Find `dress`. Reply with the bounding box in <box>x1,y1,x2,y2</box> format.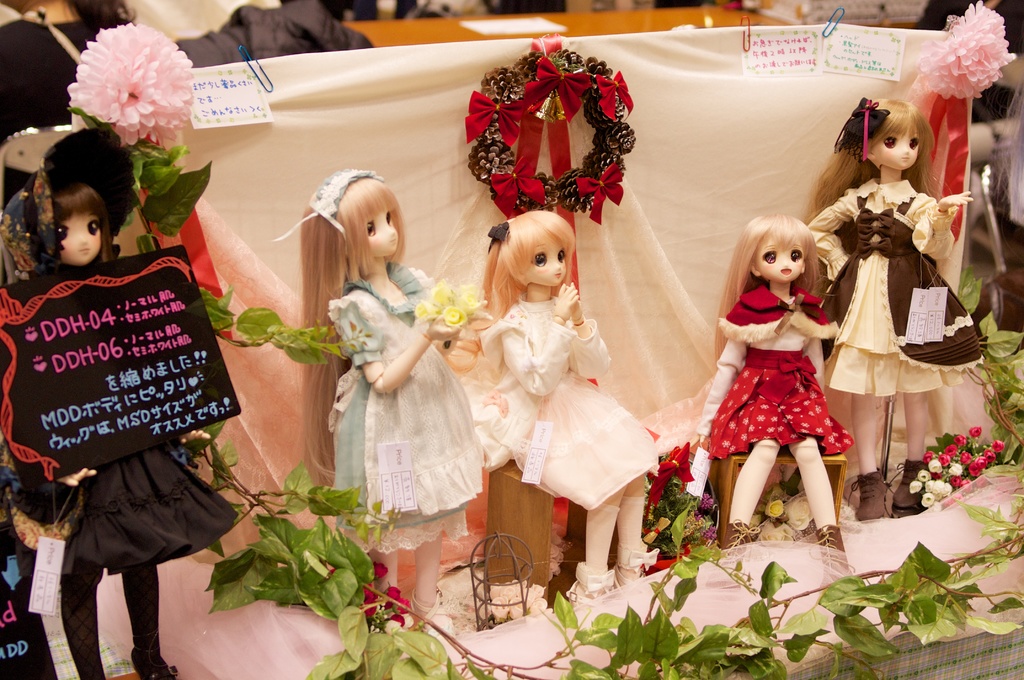
<box>326,261,483,557</box>.
